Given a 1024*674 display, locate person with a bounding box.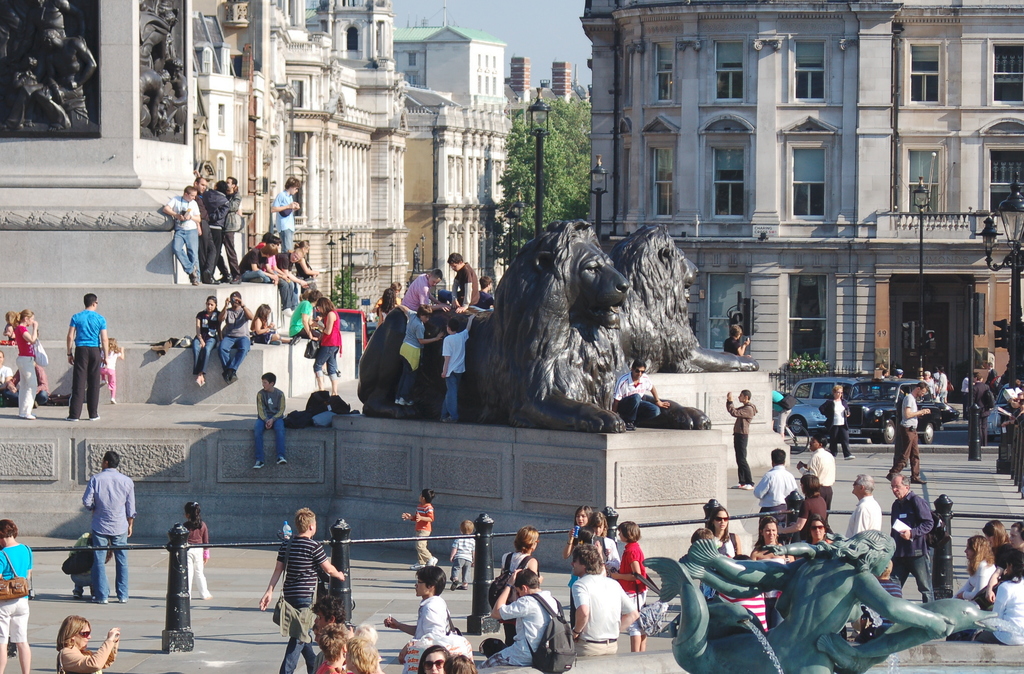
Located: [918,369,939,403].
